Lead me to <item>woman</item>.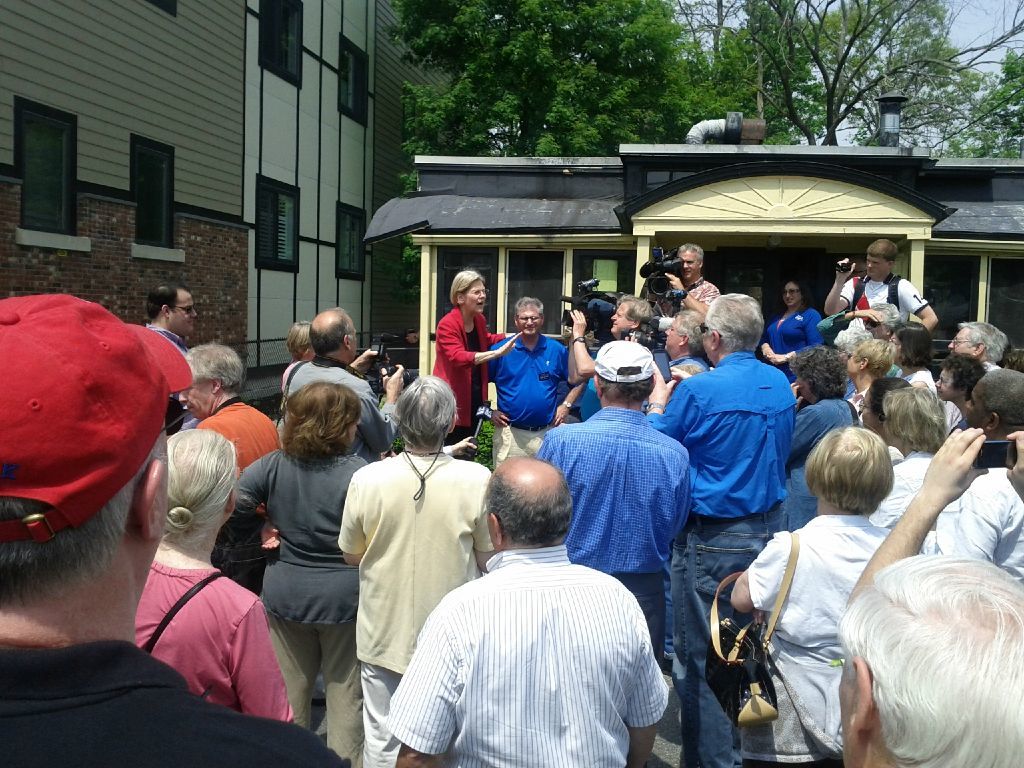
Lead to box(280, 322, 316, 393).
